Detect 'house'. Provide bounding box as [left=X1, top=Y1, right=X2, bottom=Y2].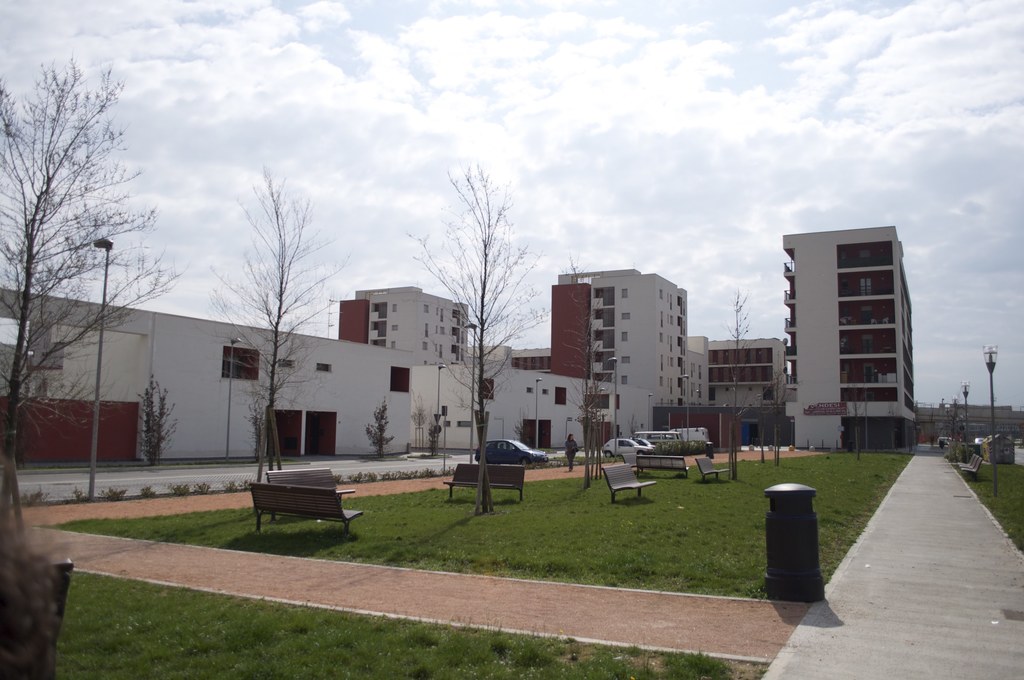
[left=409, top=344, right=588, bottom=464].
